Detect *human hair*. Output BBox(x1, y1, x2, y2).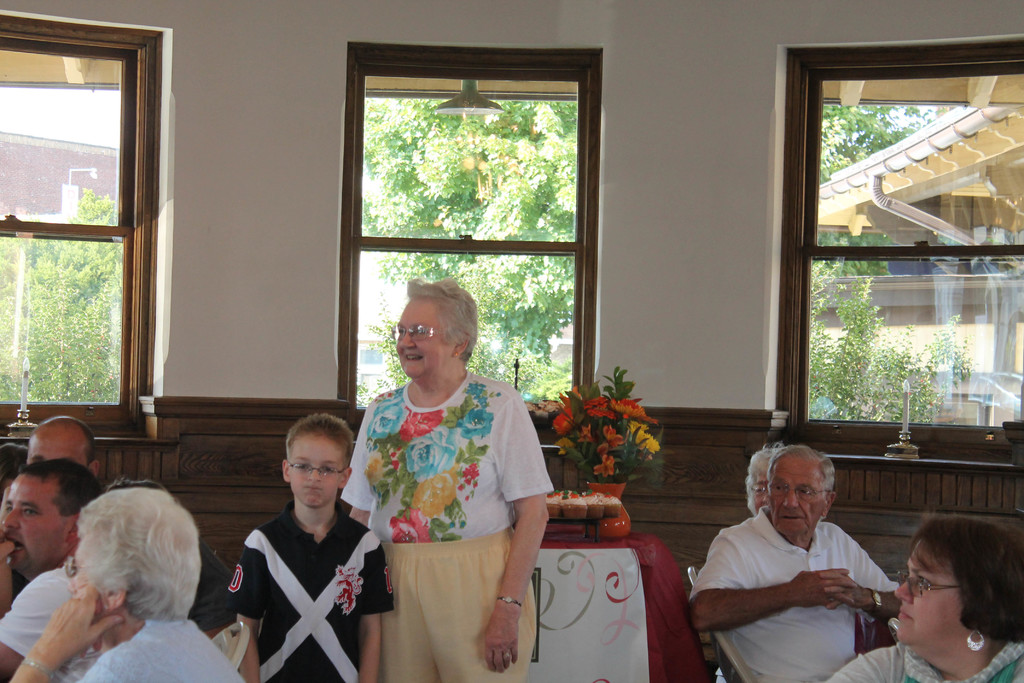
BBox(284, 412, 353, 463).
